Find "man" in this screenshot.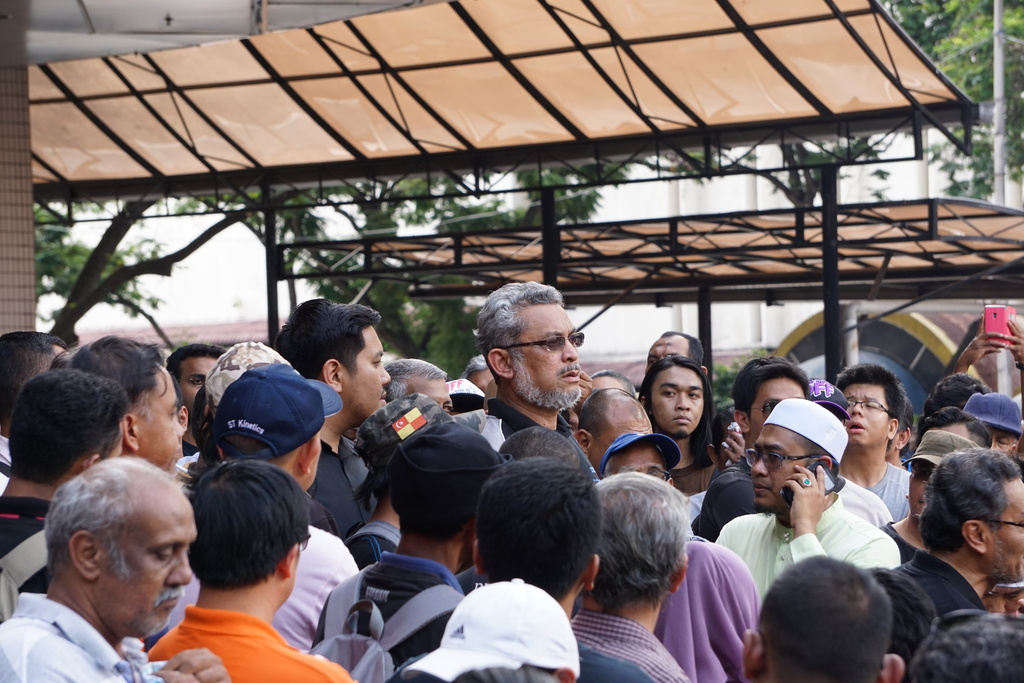
The bounding box for "man" is (left=745, top=559, right=905, bottom=682).
